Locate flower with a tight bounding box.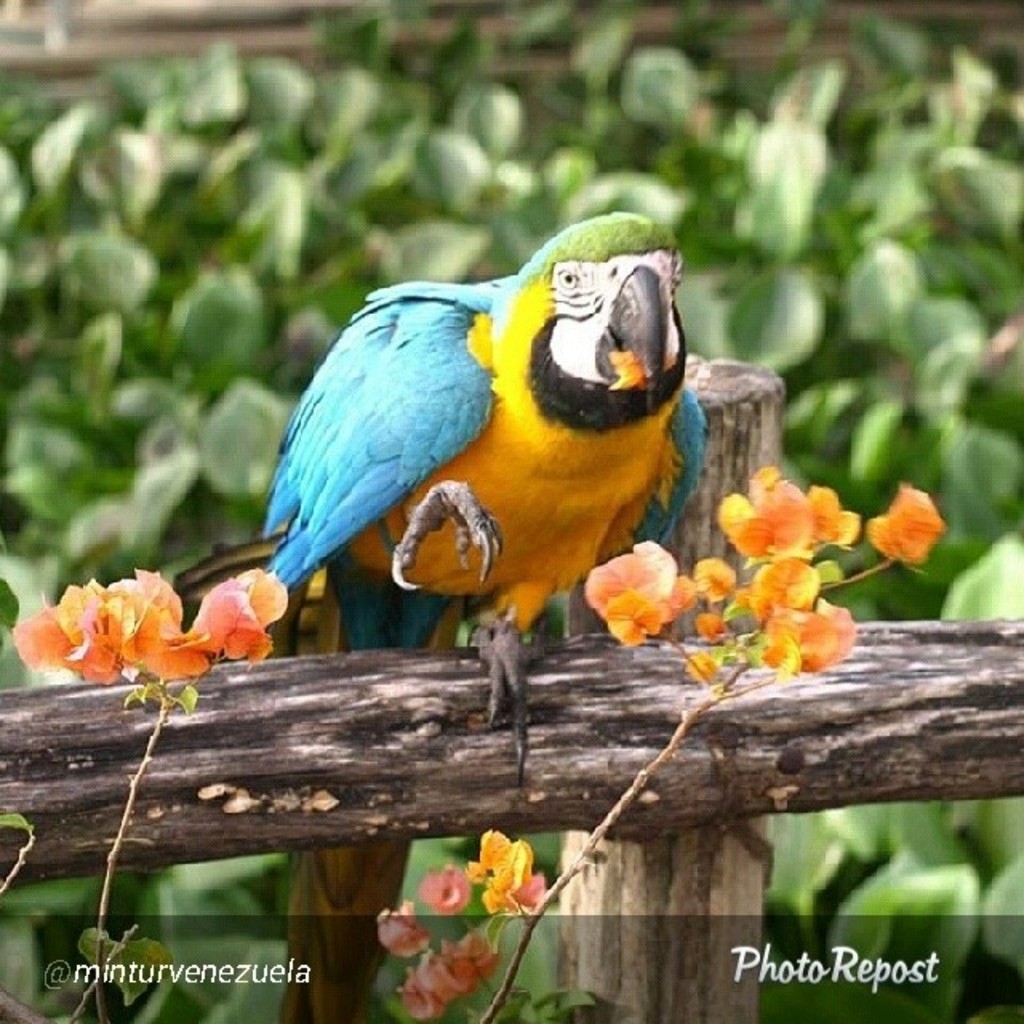
BBox(373, 830, 560, 1022).
